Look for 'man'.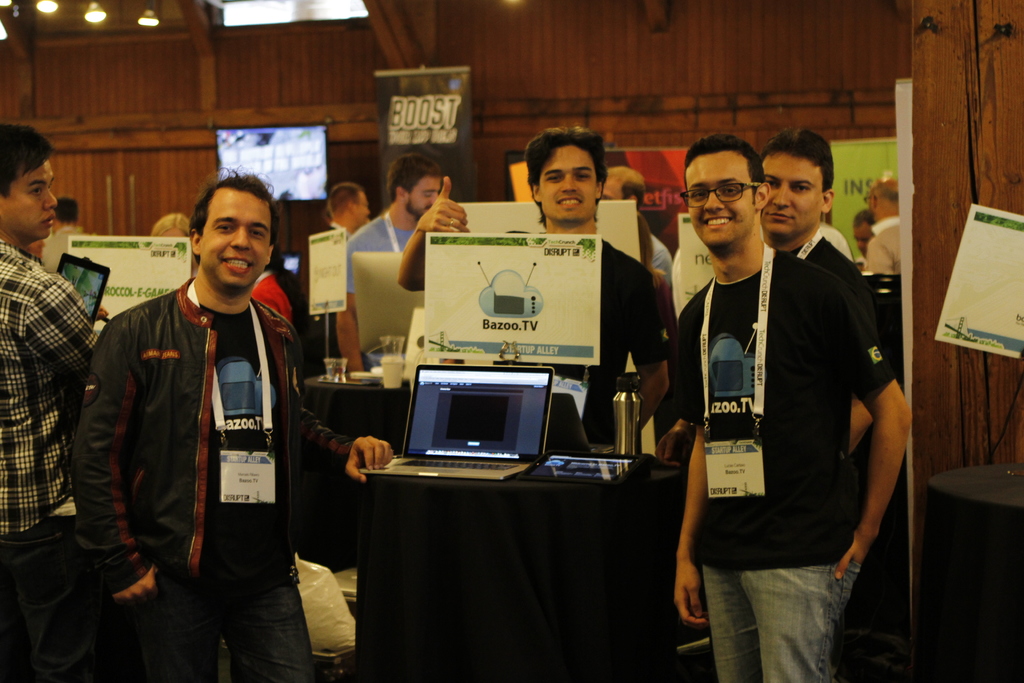
Found: (left=593, top=162, right=675, bottom=300).
